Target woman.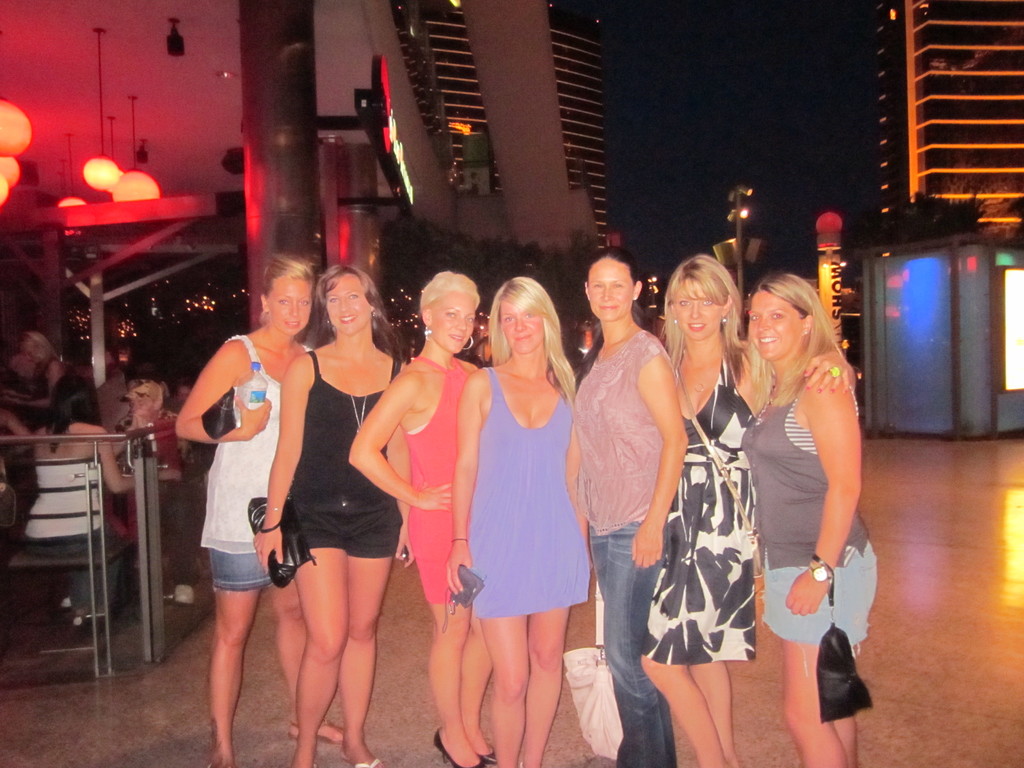
Target region: region(569, 244, 689, 767).
